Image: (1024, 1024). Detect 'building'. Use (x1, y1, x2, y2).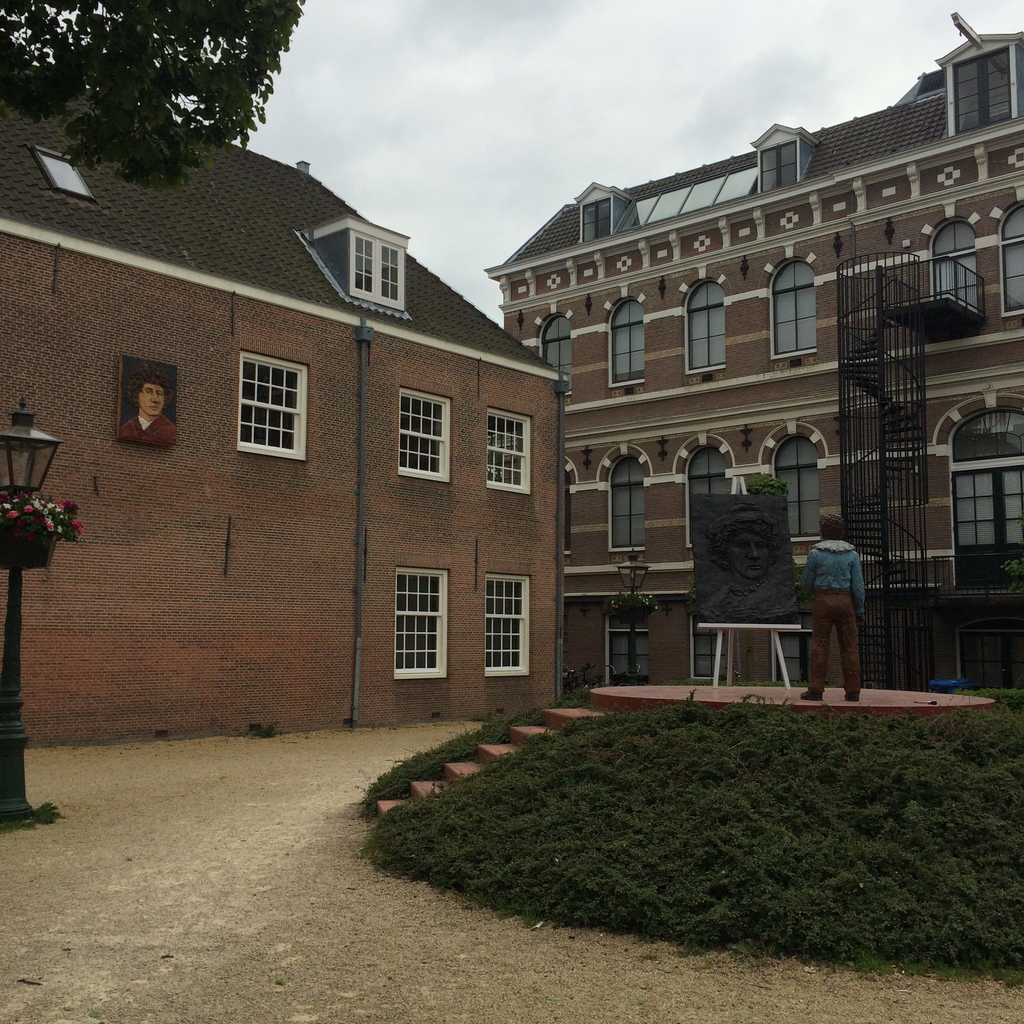
(485, 10, 1023, 696).
